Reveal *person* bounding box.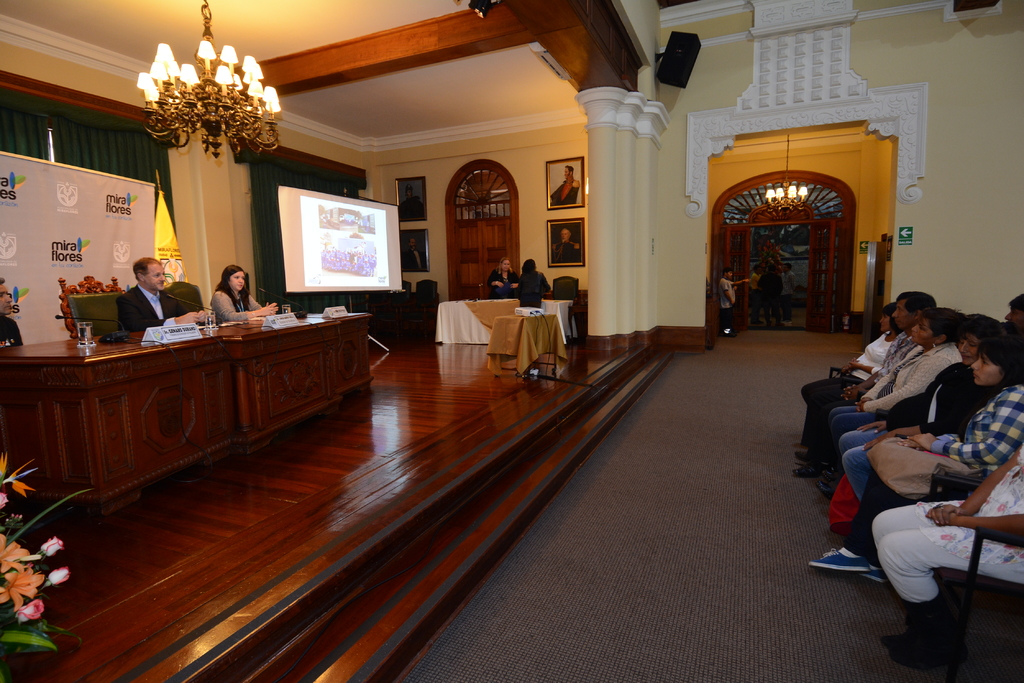
Revealed: pyautogui.locateOnScreen(514, 261, 550, 307).
